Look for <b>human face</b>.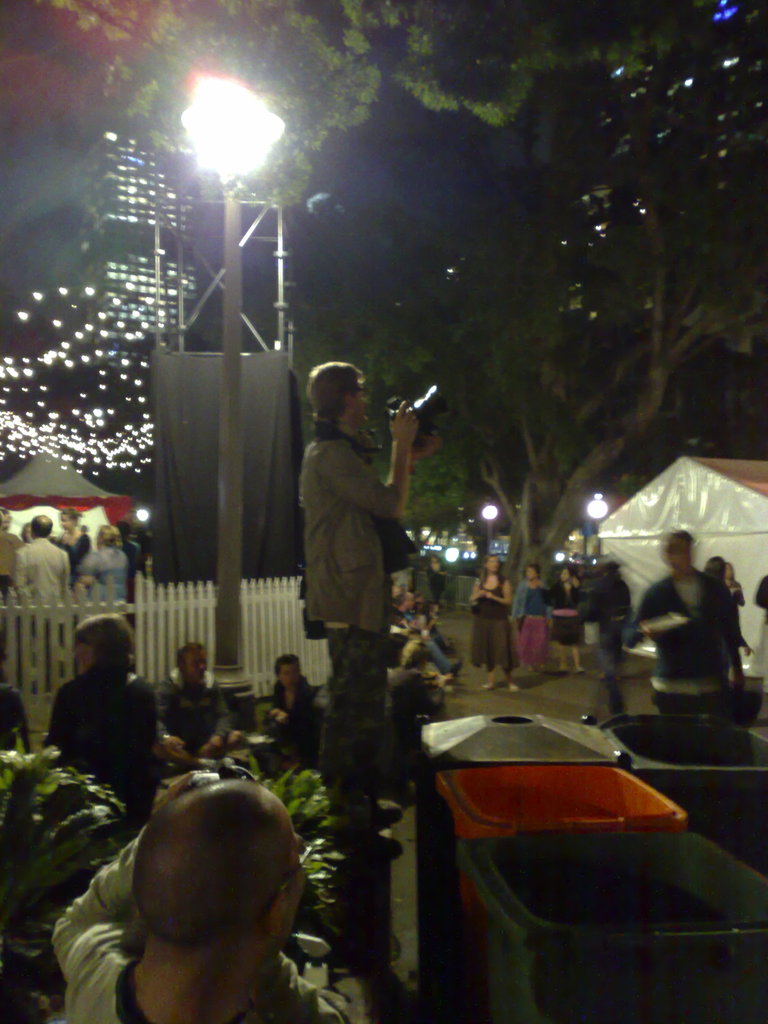
Found: pyautogui.locateOnScreen(182, 646, 212, 685).
